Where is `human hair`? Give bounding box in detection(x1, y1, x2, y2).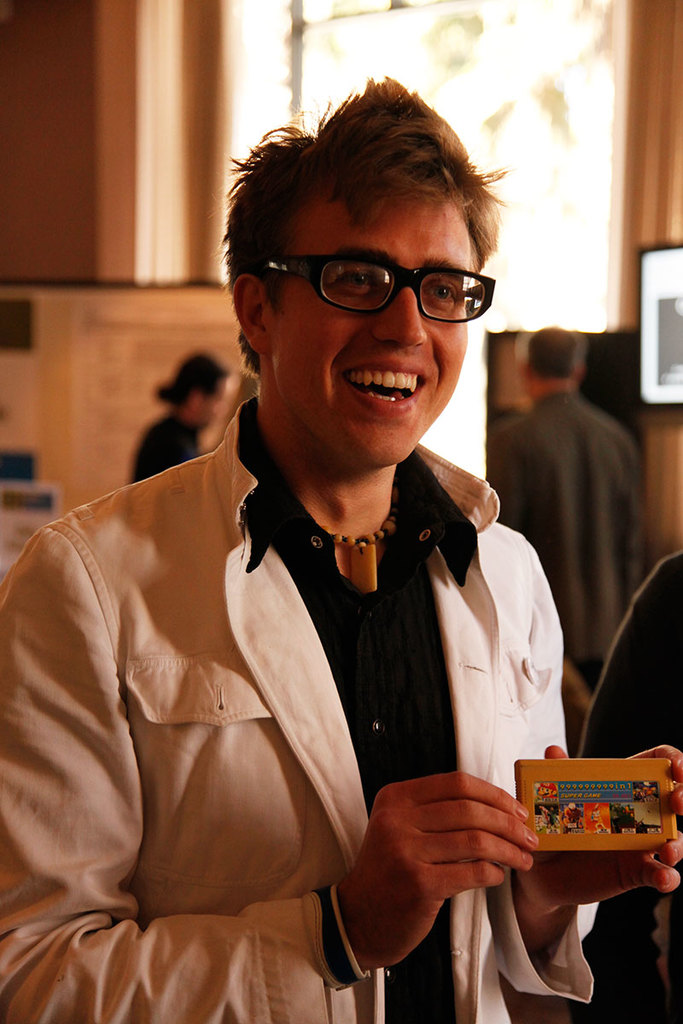
detection(237, 79, 504, 317).
